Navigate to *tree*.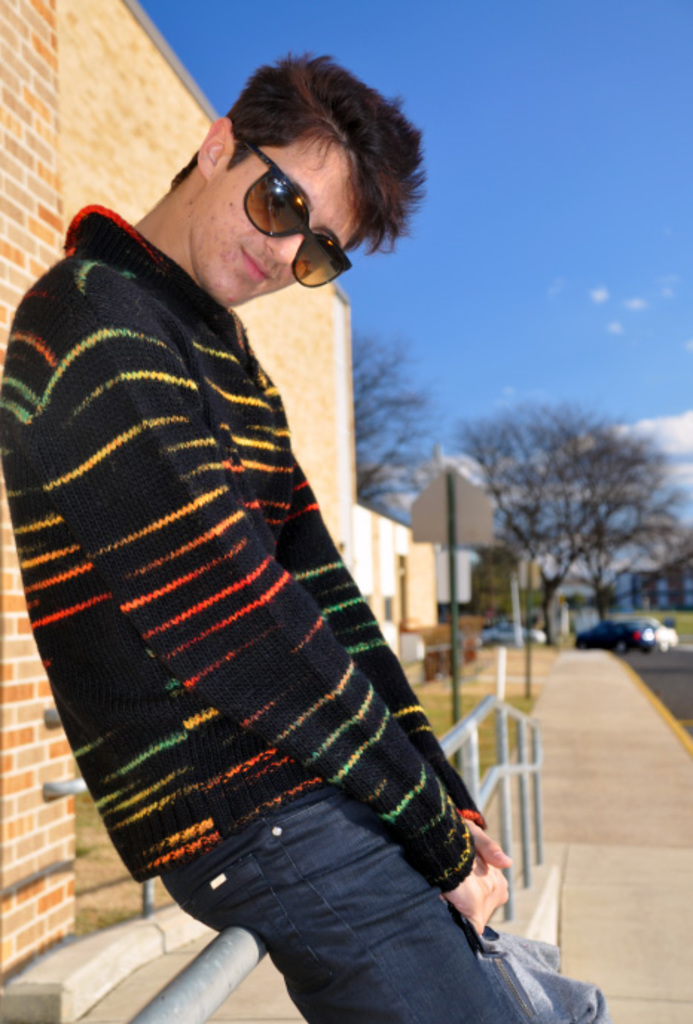
Navigation target: x1=451 y1=395 x2=663 y2=648.
